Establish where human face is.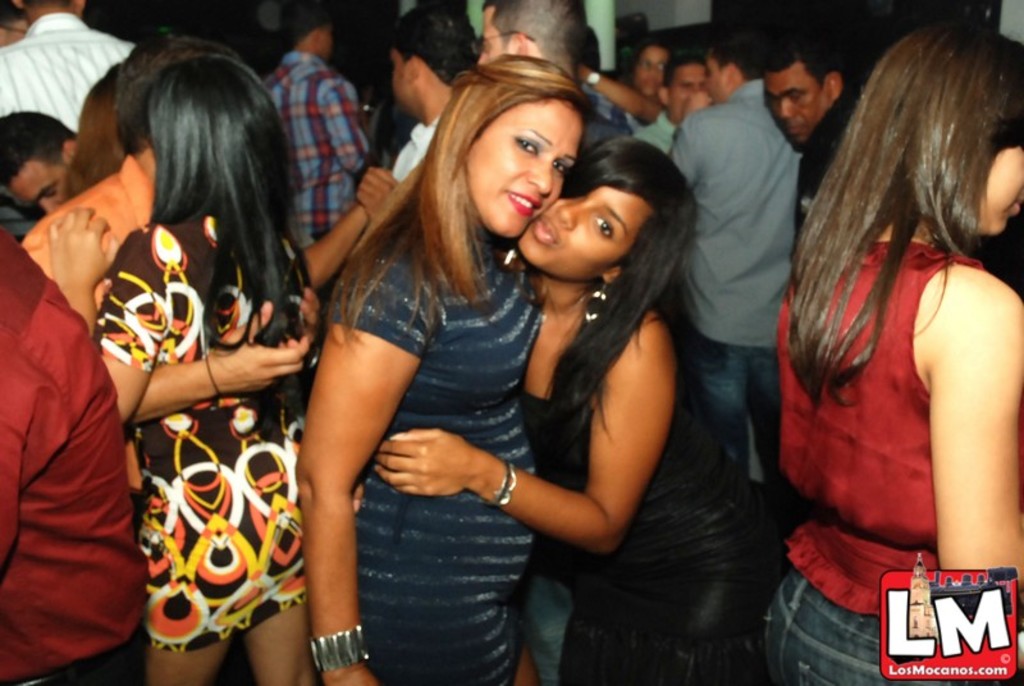
Established at bbox(759, 59, 837, 142).
